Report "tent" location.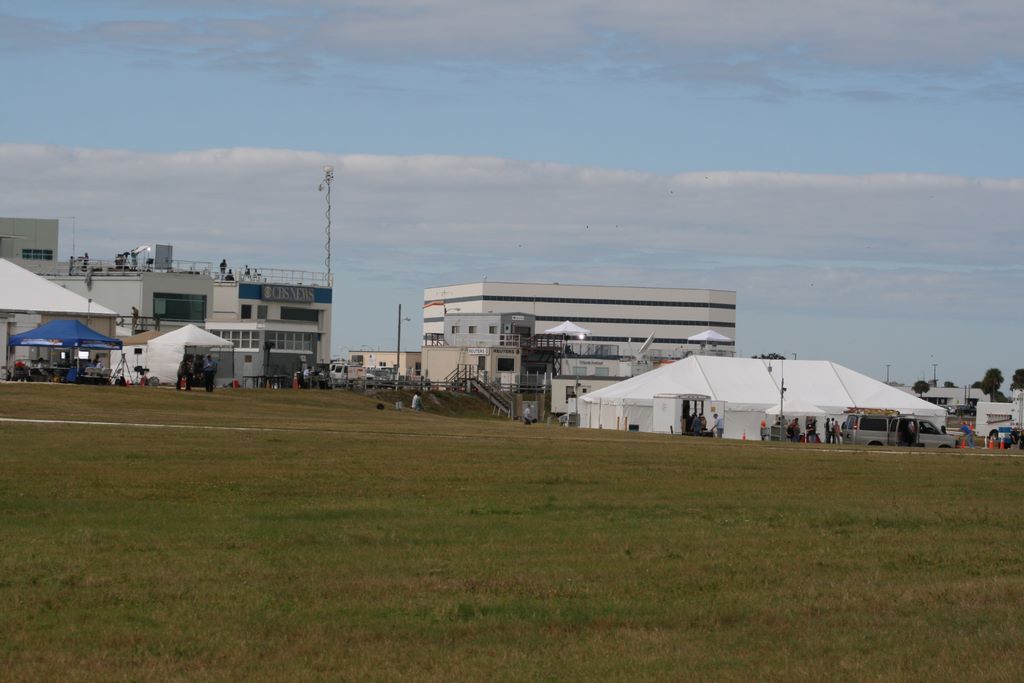
Report: 539:314:584:344.
